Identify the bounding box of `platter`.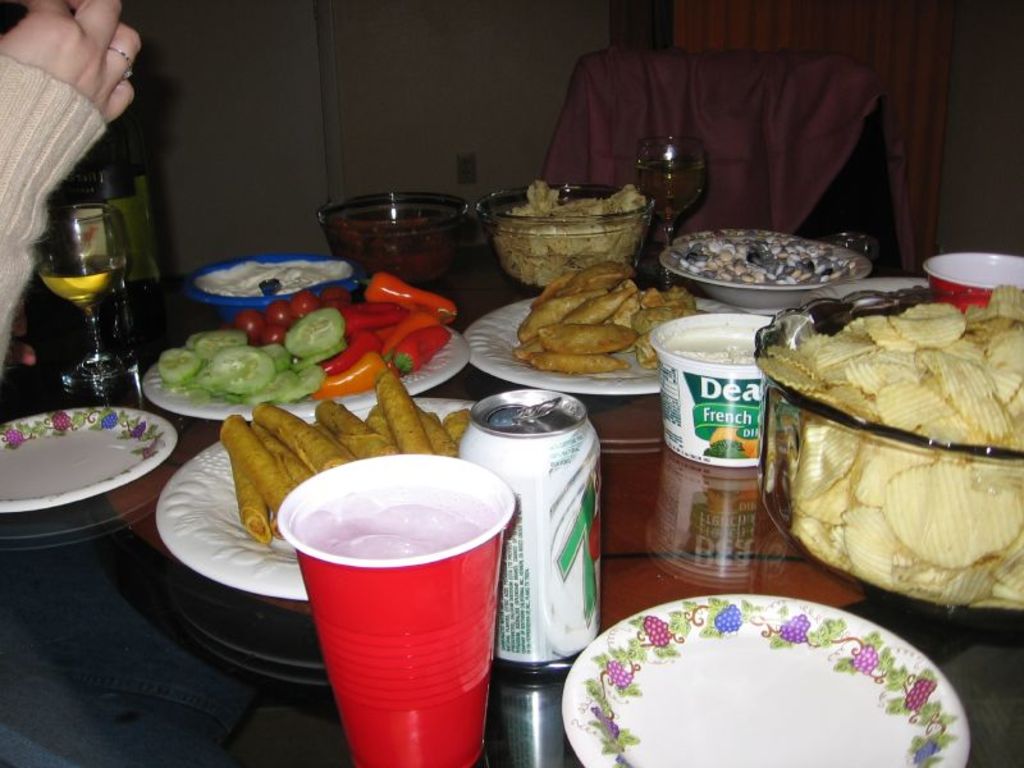
bbox(463, 297, 740, 393).
